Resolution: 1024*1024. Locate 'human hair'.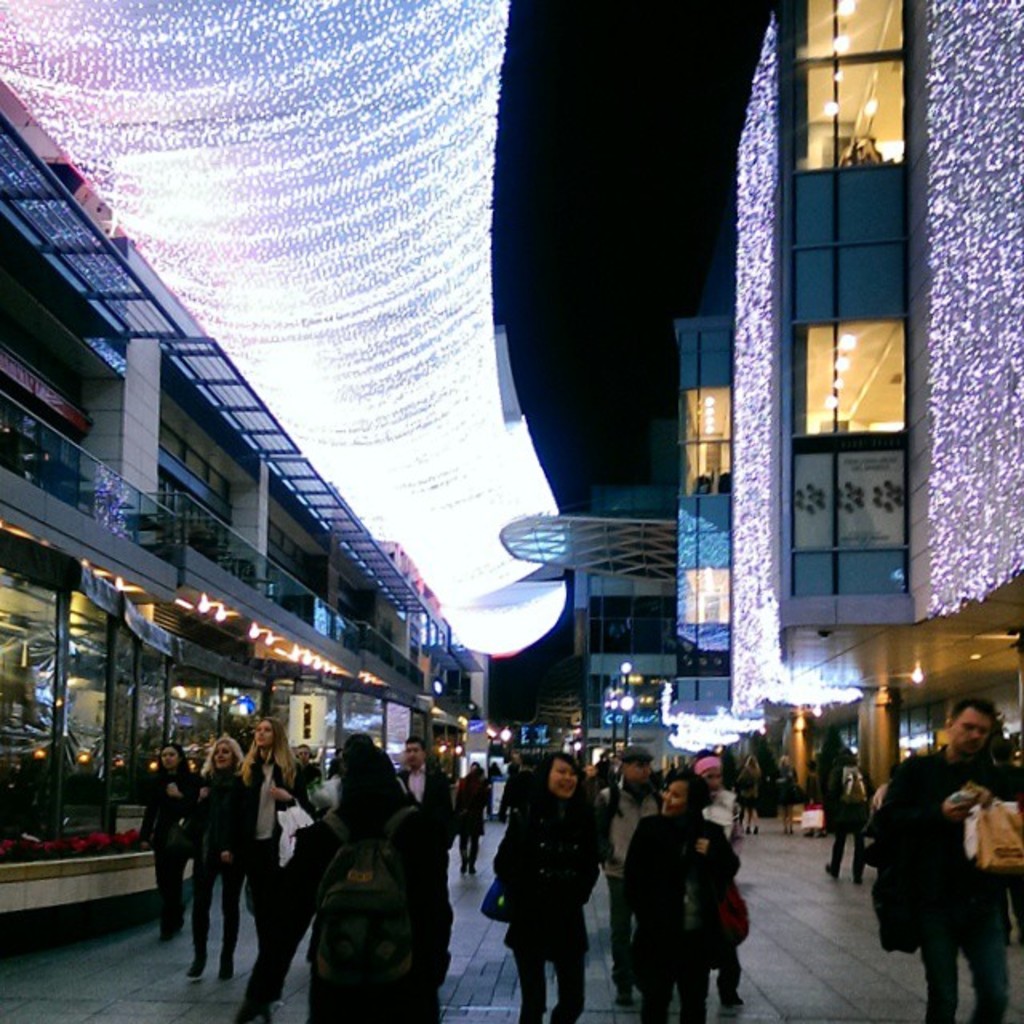
{"left": 952, "top": 694, "right": 1005, "bottom": 726}.
